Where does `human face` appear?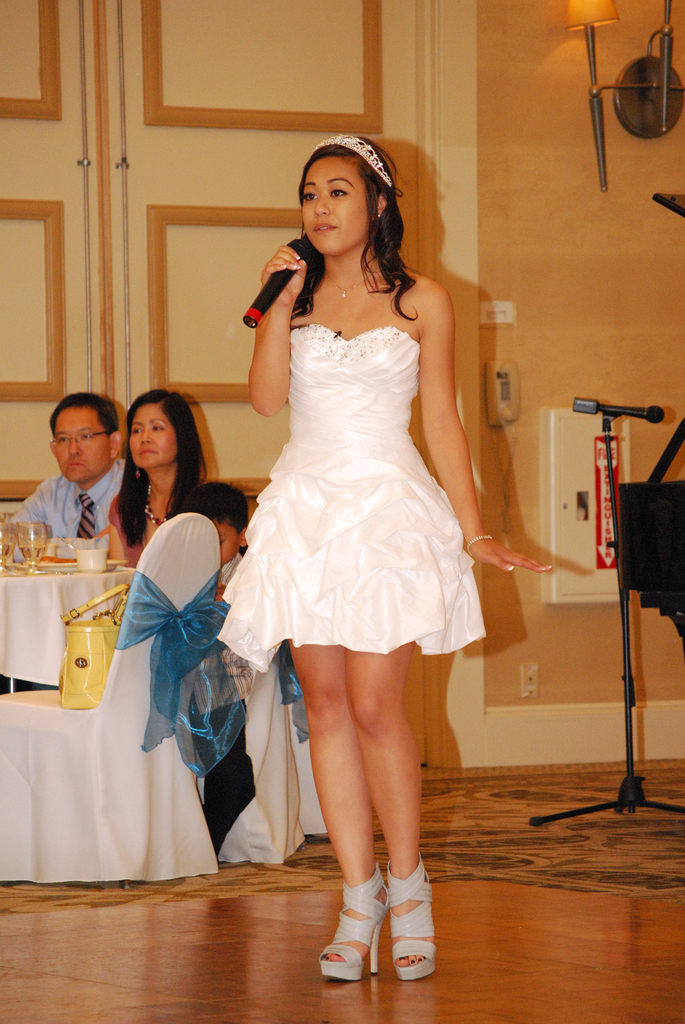
Appears at (x1=130, y1=402, x2=175, y2=470).
